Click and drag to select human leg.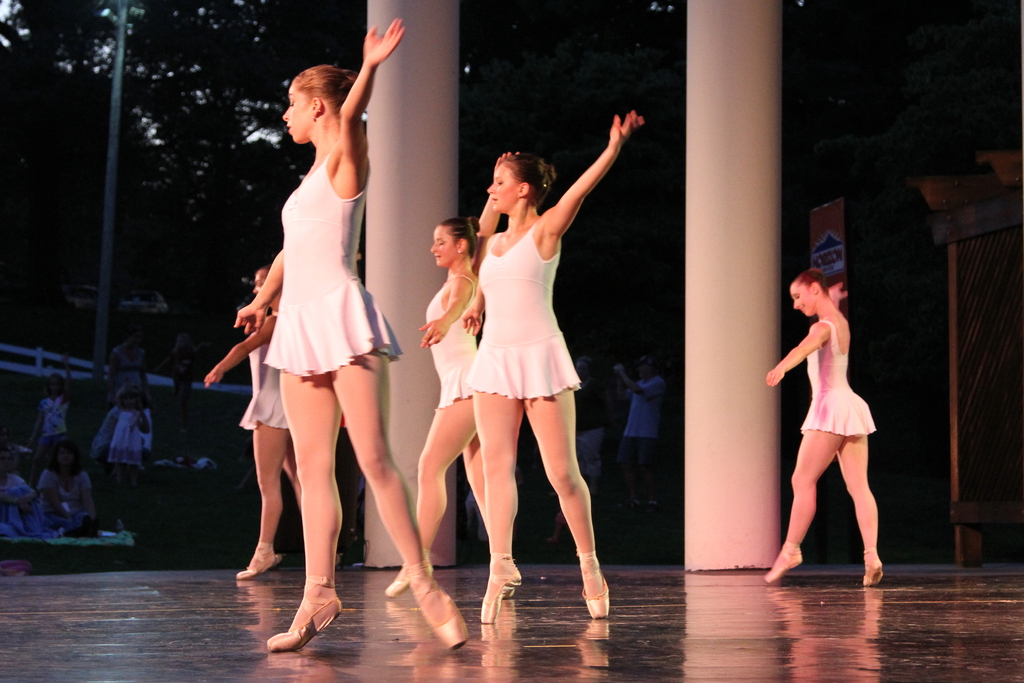
Selection: pyautogui.locateOnScreen(524, 386, 612, 616).
